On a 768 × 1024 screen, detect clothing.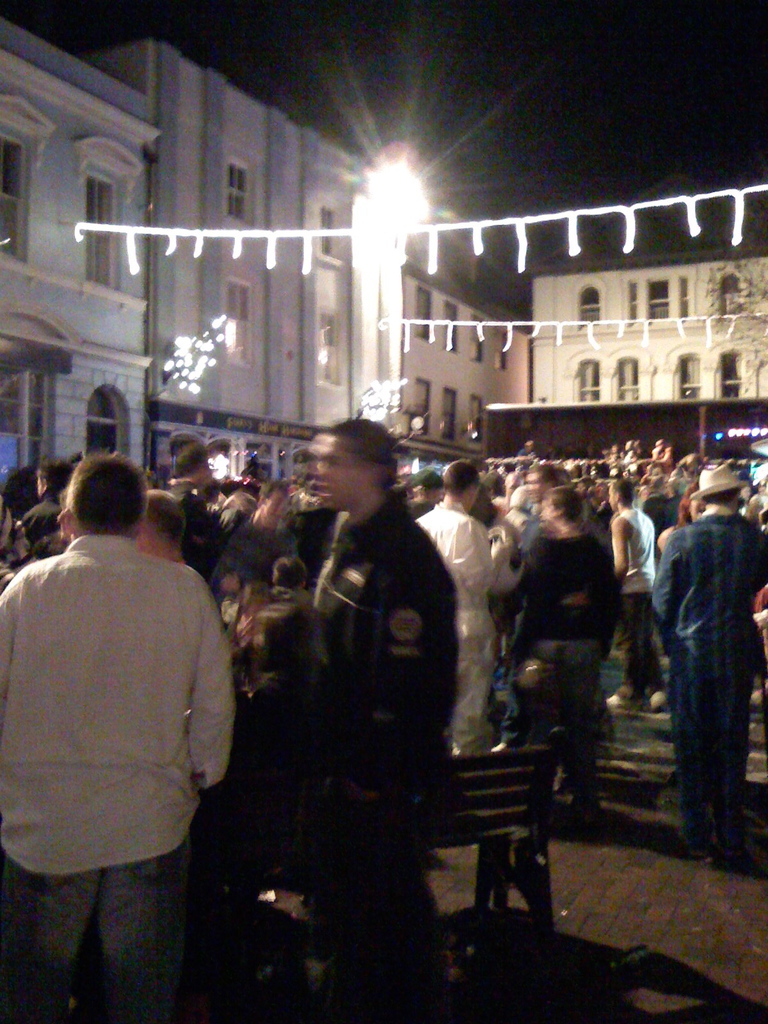
[413, 497, 506, 726].
